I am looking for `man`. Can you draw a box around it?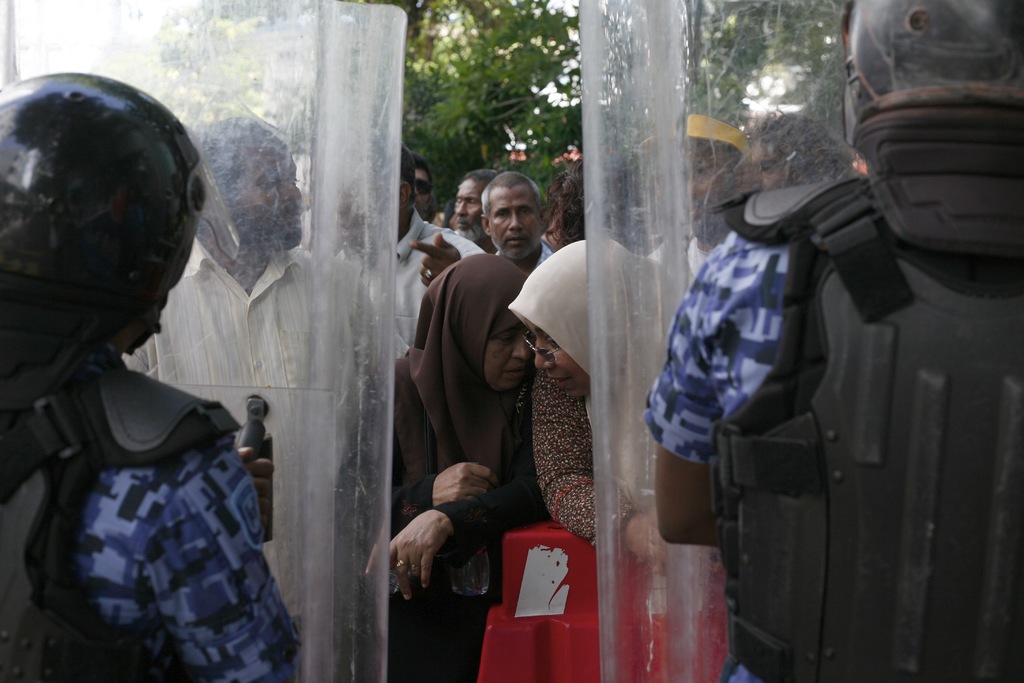
Sure, the bounding box is 449/158/503/260.
